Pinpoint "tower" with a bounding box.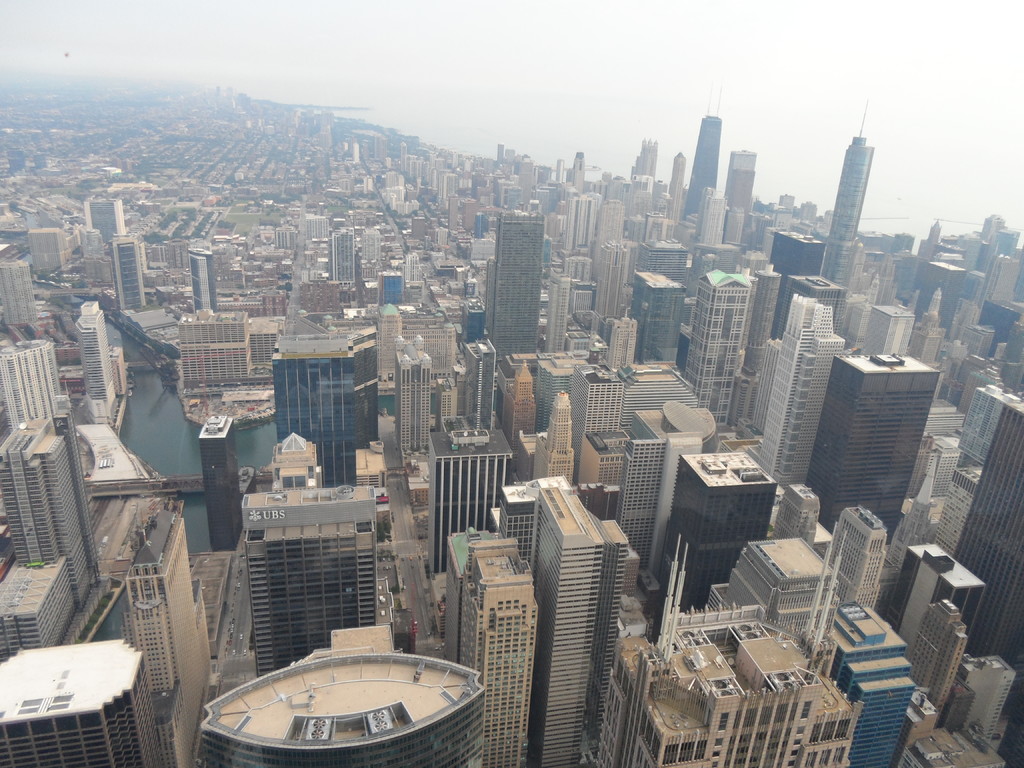
detection(170, 316, 270, 383).
